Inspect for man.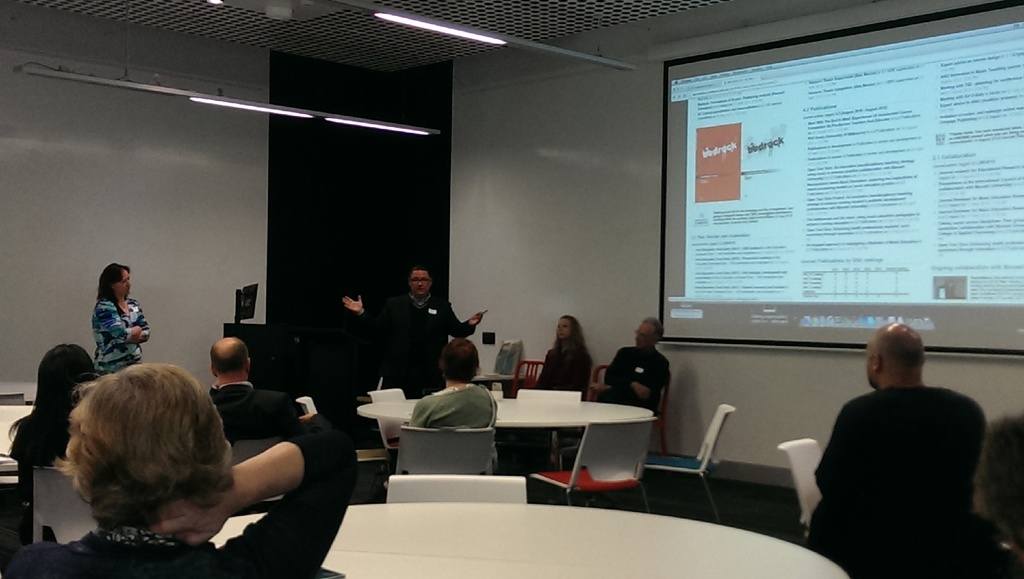
Inspection: 796:308:1002:569.
